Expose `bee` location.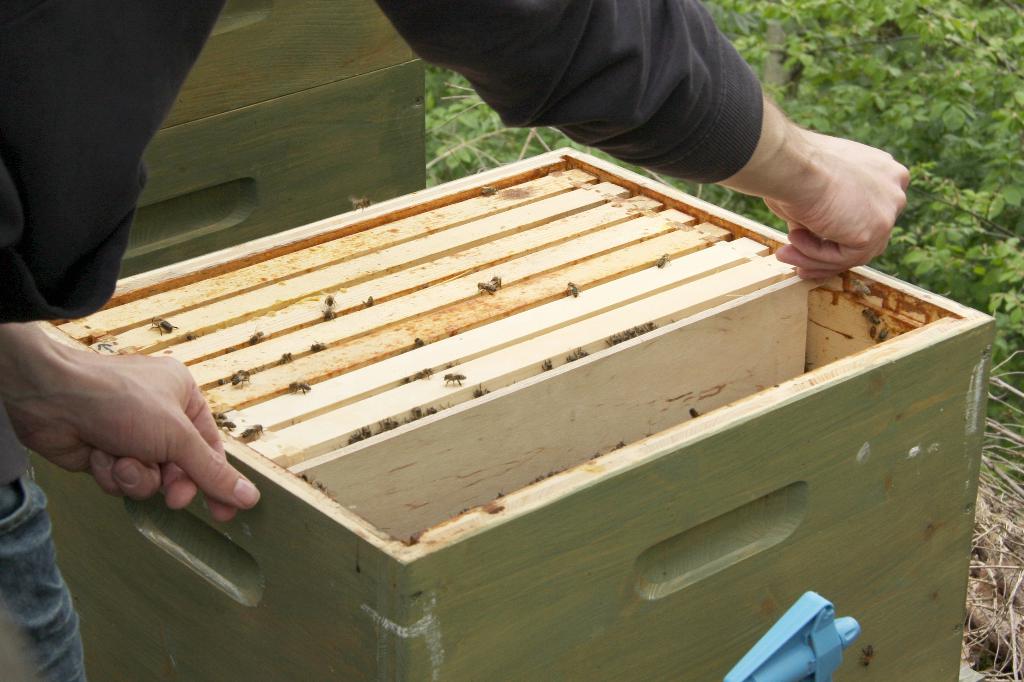
Exposed at [326,308,331,322].
